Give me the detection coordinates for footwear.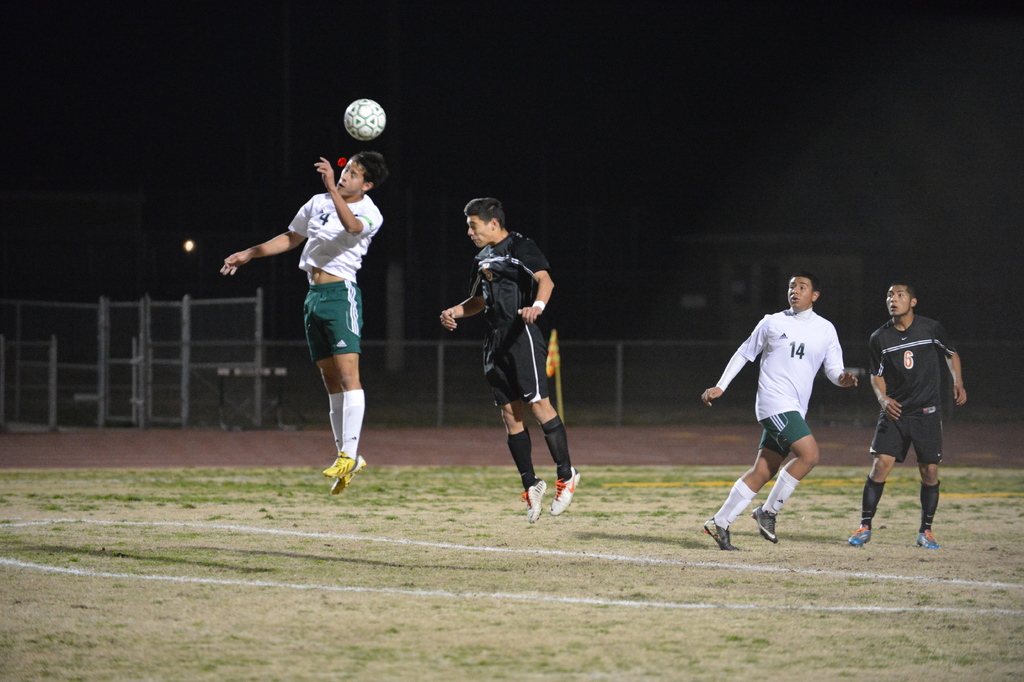
(x1=550, y1=464, x2=584, y2=517).
